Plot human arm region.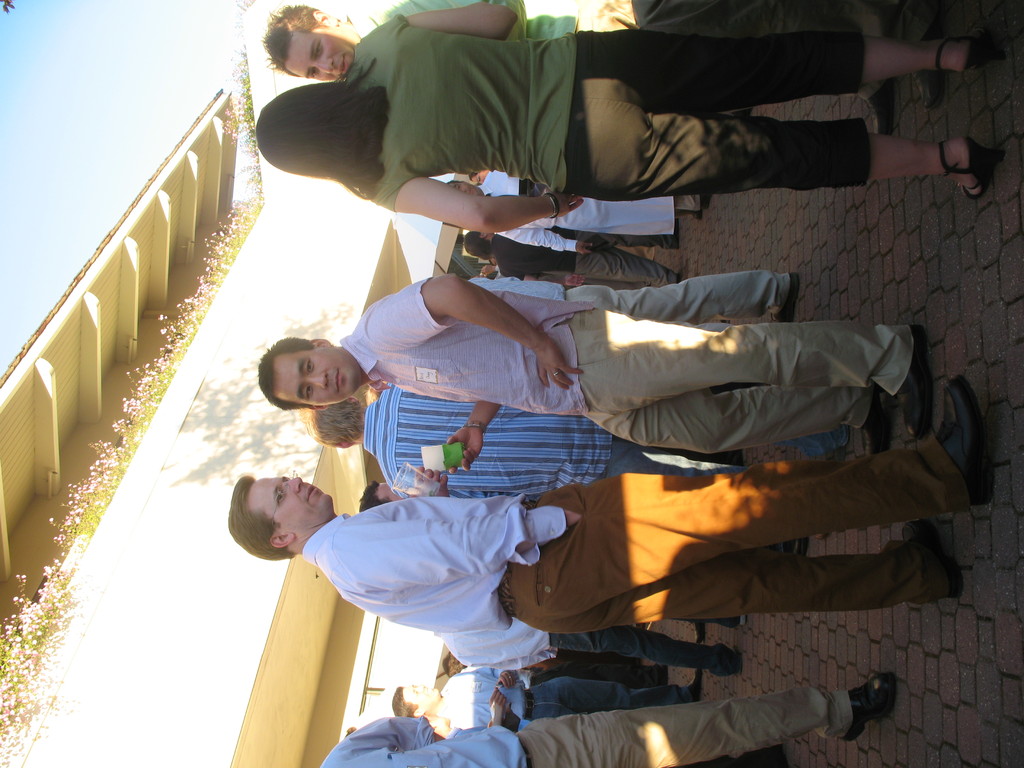
Plotted at left=369, top=0, right=523, bottom=44.
